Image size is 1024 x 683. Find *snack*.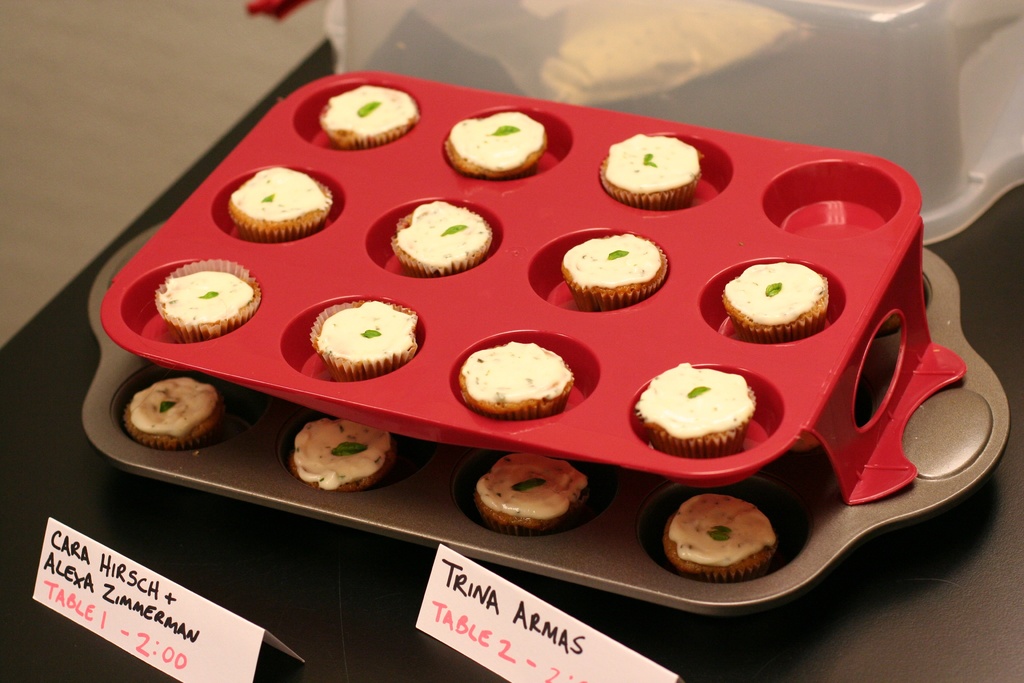
(116, 367, 221, 456).
